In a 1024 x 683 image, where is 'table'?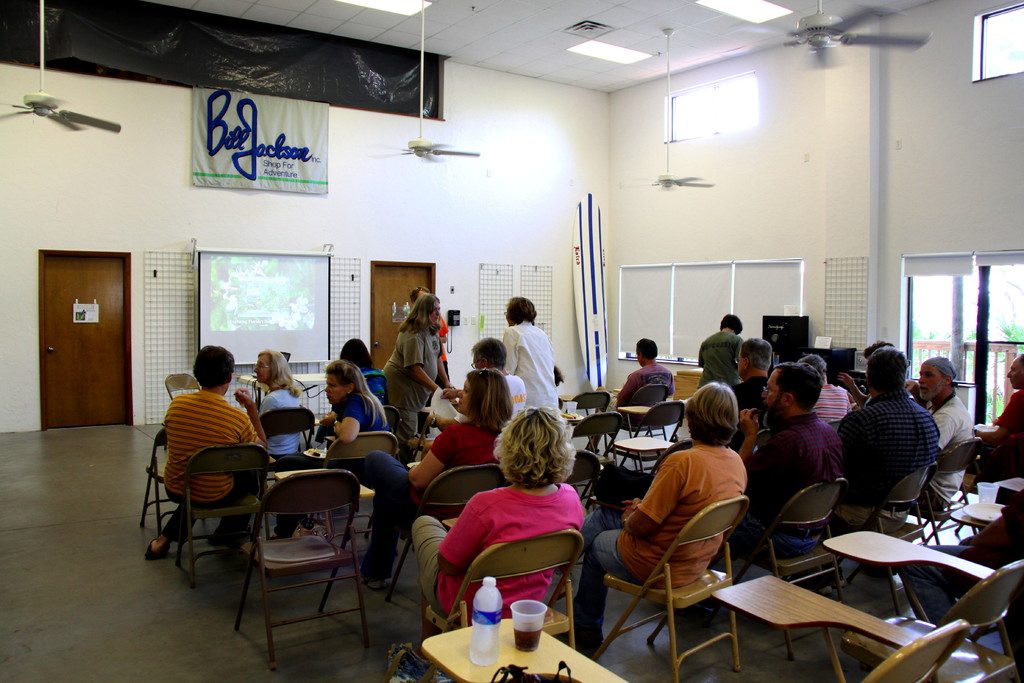
<box>677,364,703,407</box>.
